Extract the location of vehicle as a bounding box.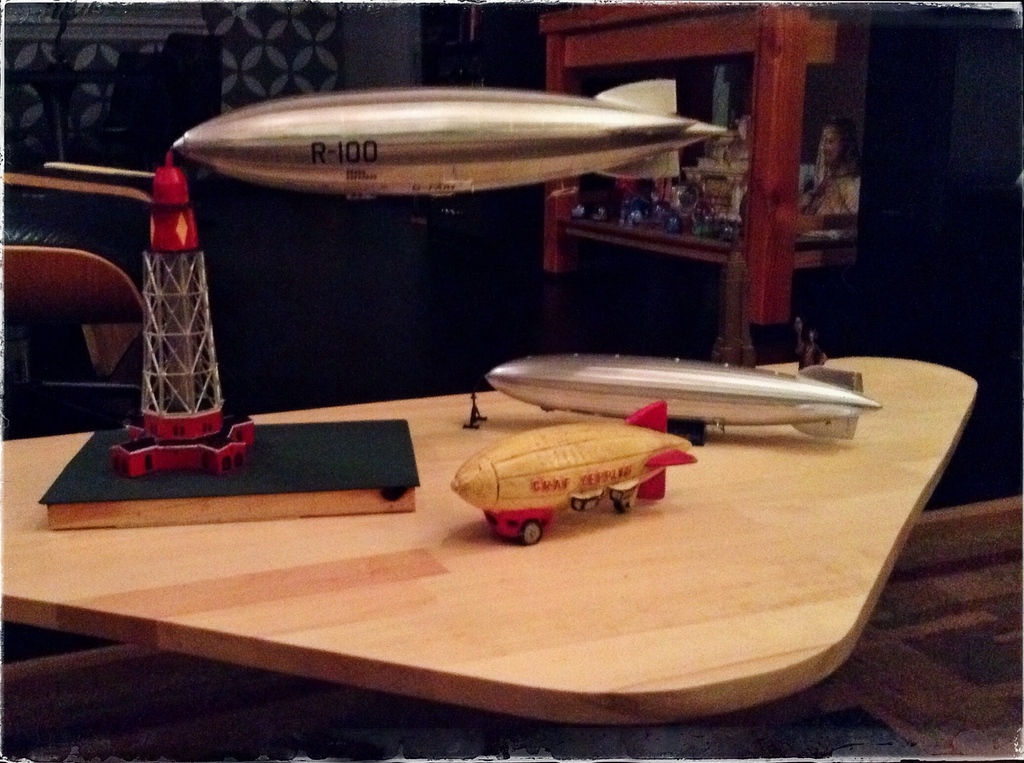
[x1=489, y1=352, x2=879, y2=439].
